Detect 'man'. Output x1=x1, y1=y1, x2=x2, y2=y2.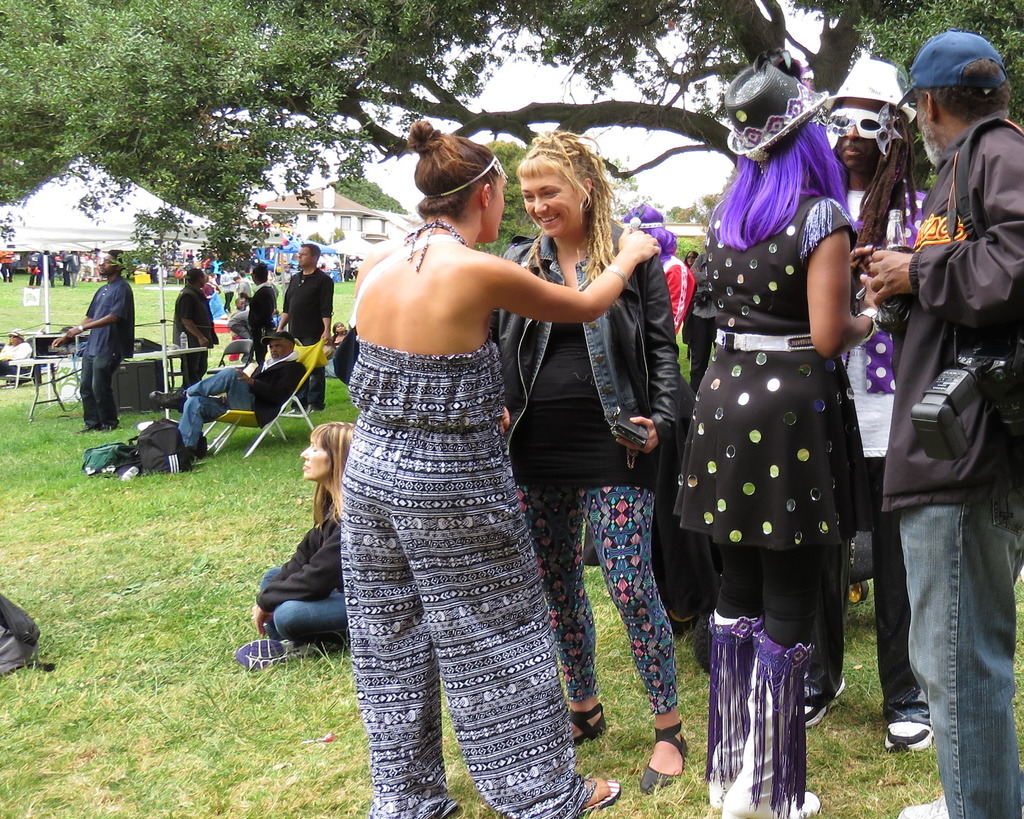
x1=170, y1=269, x2=218, y2=380.
